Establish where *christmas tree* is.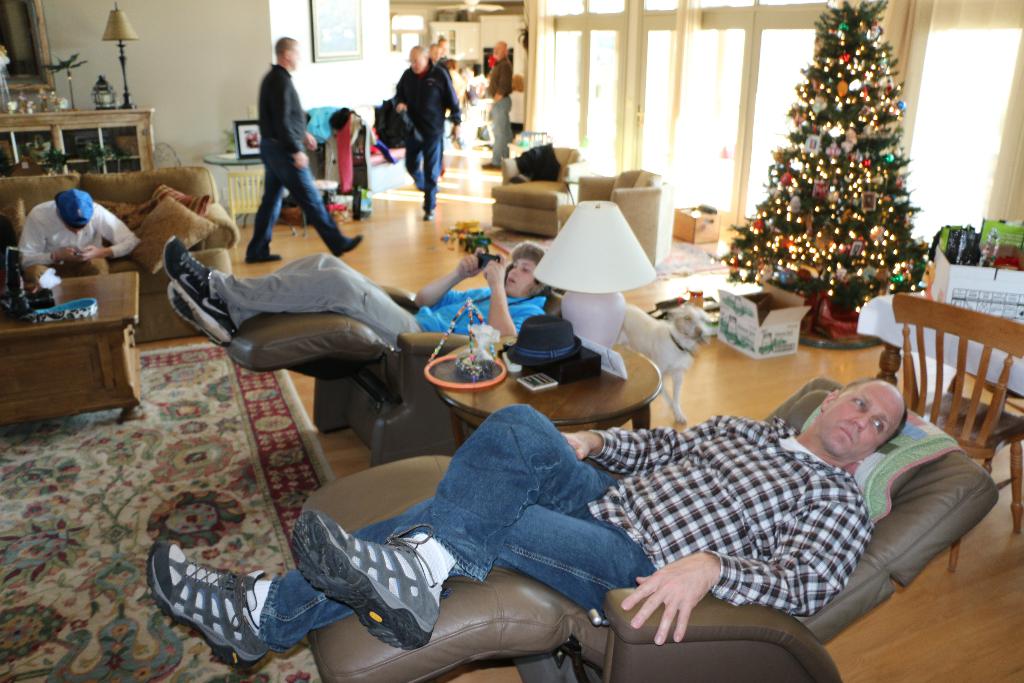
Established at <box>713,0,938,324</box>.
